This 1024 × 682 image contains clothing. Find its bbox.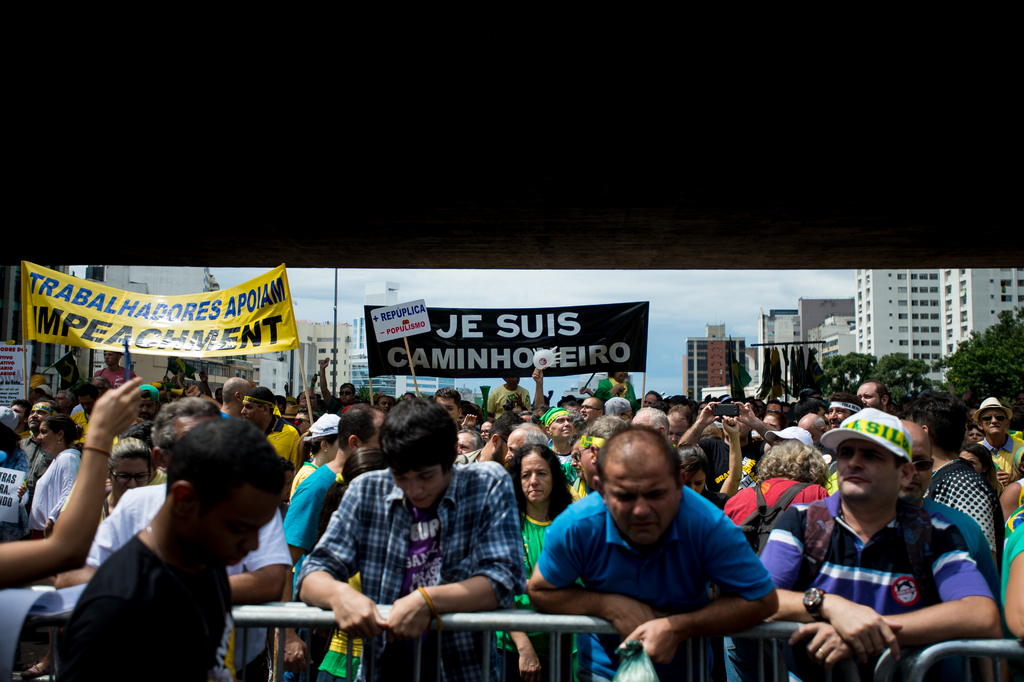
locate(279, 457, 345, 562).
